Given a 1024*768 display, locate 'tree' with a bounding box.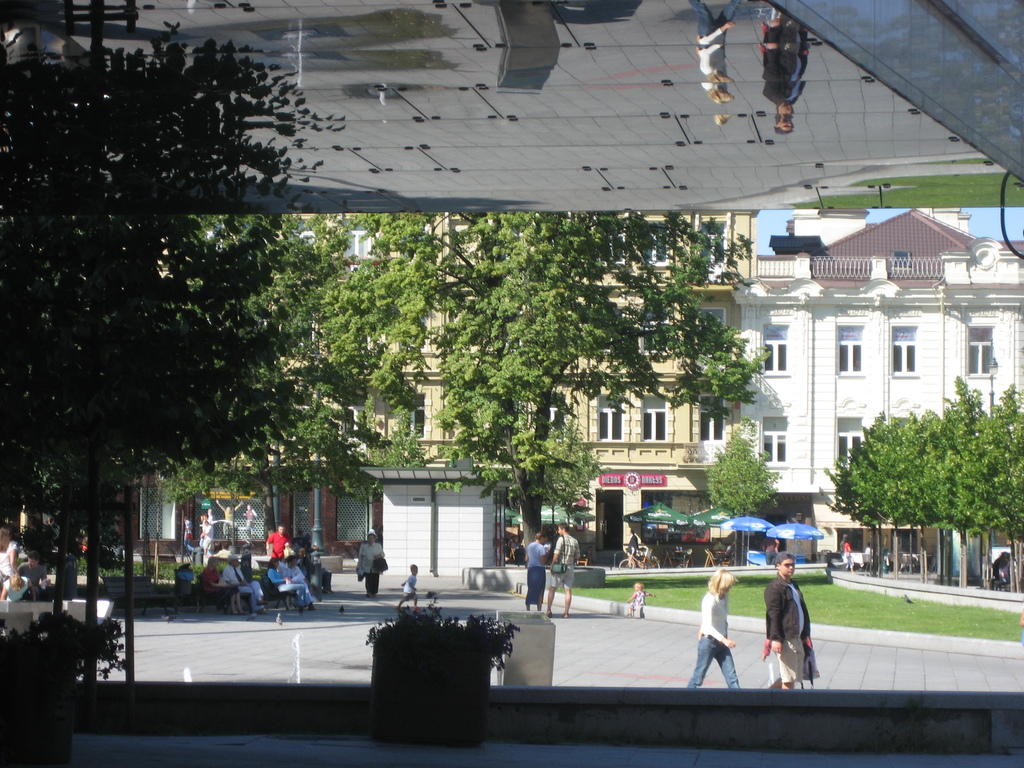
Located: <region>707, 415, 781, 562</region>.
